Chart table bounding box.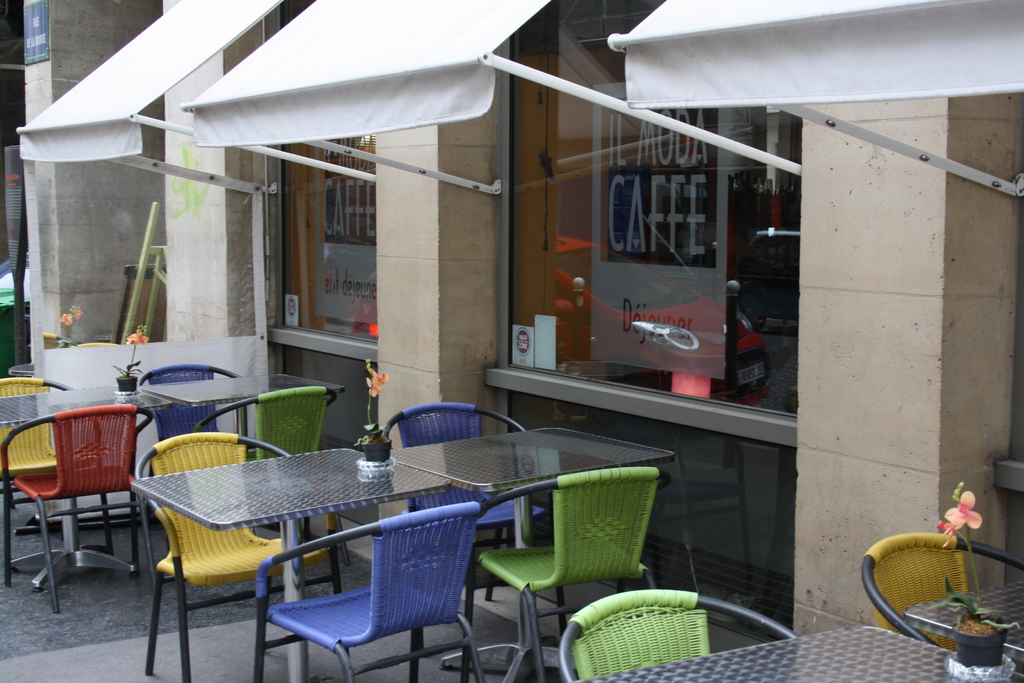
Charted: (left=140, top=374, right=342, bottom=452).
